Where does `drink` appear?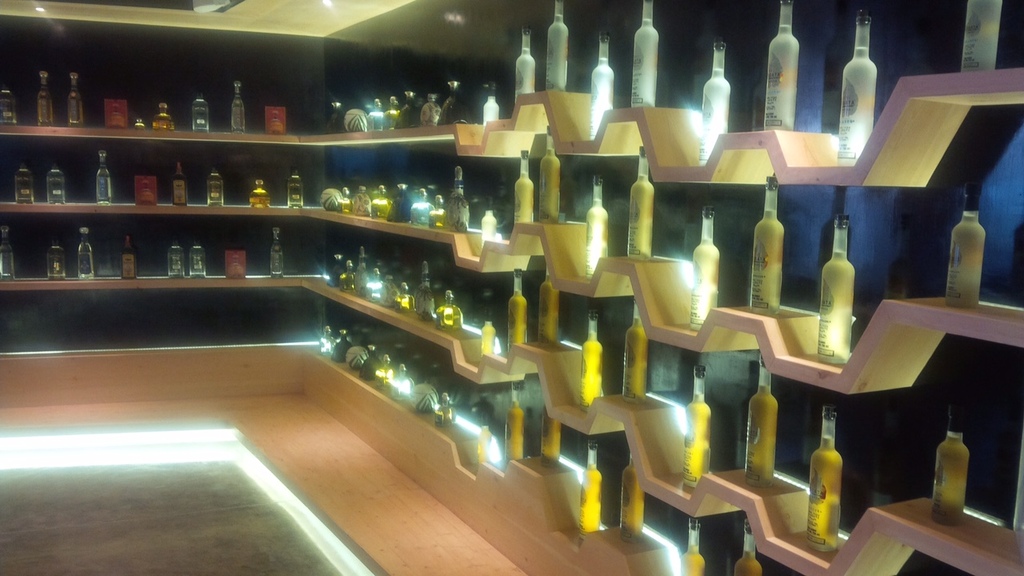
Appears at rect(0, 86, 18, 122).
